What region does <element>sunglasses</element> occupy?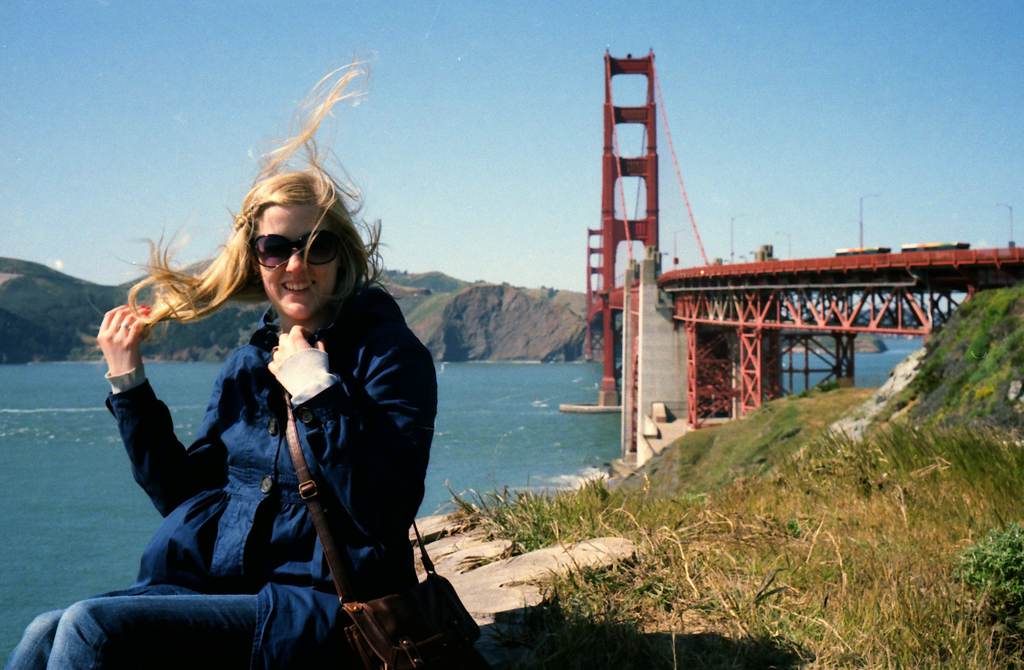
l=250, t=233, r=345, b=268.
